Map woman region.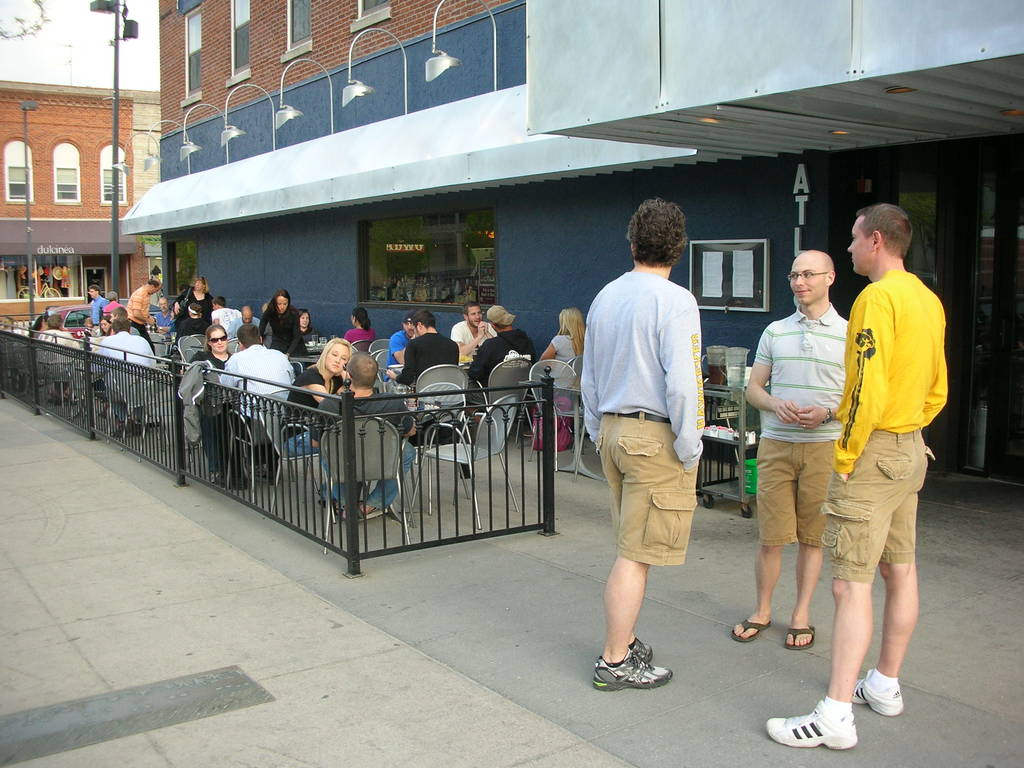
Mapped to [296, 307, 321, 339].
